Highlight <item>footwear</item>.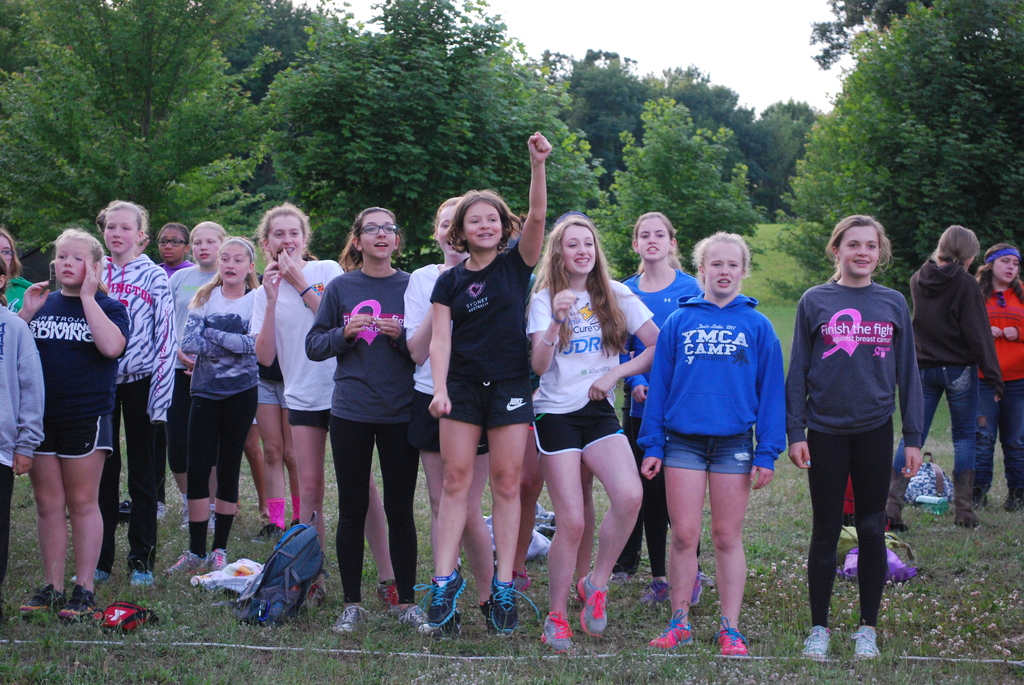
Highlighted region: pyautogui.locateOnScreen(691, 562, 700, 610).
